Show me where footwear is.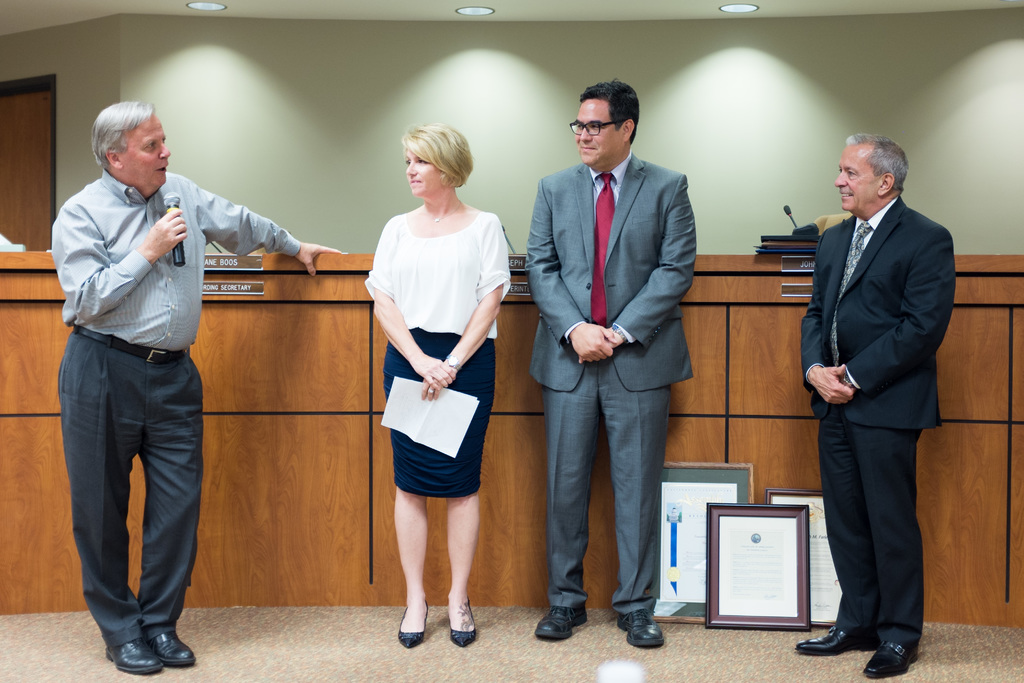
footwear is at region(106, 636, 164, 675).
